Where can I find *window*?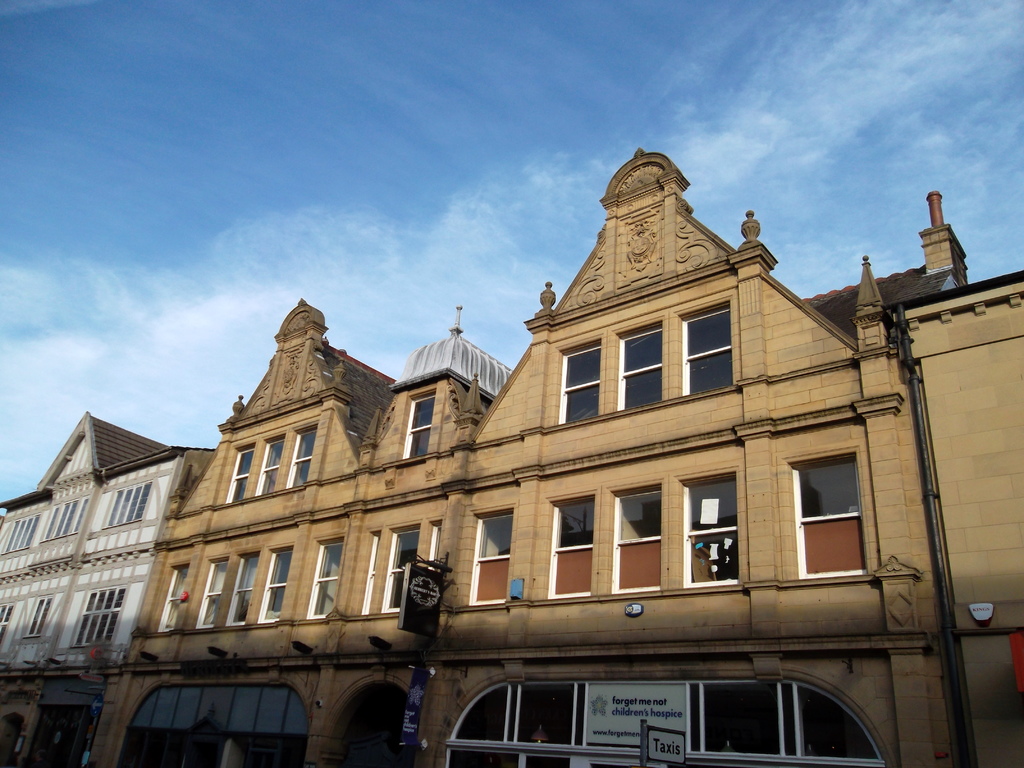
You can find it at left=259, top=430, right=282, bottom=498.
